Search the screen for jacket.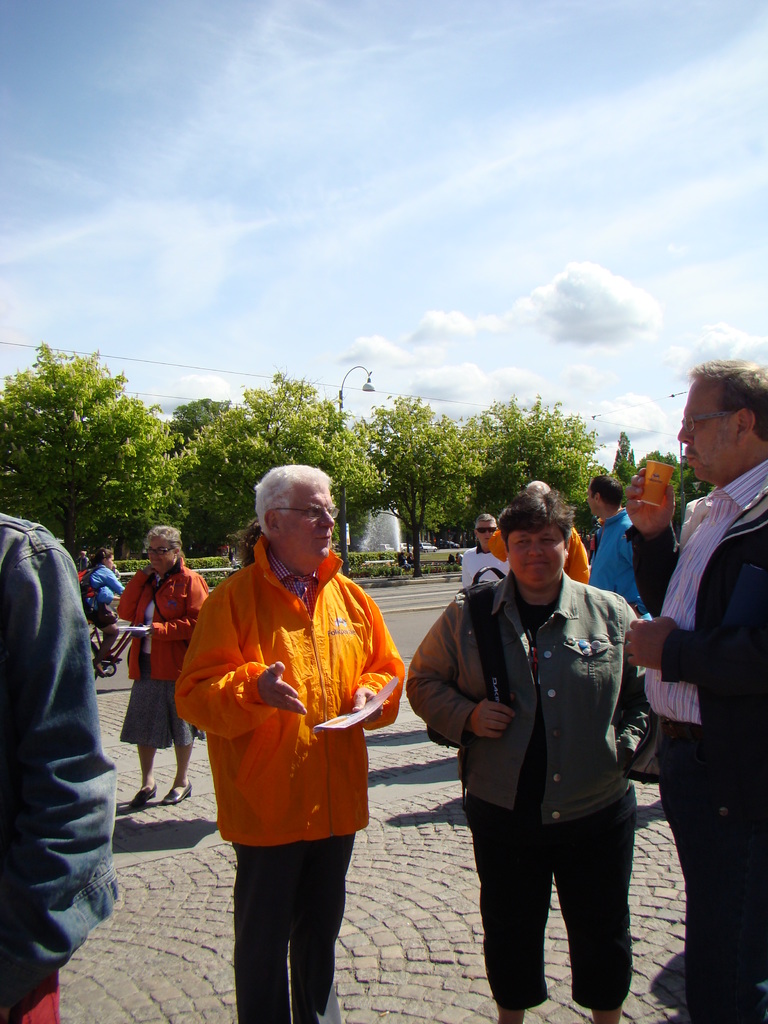
Found at (left=168, top=538, right=403, bottom=856).
